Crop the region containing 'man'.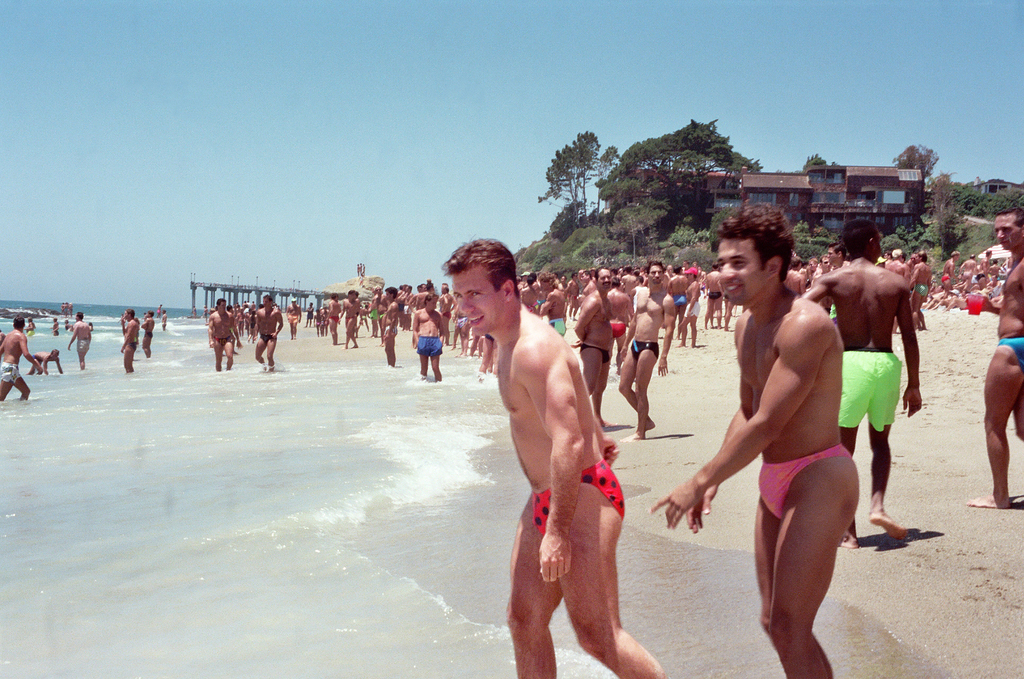
Crop region: x1=573 y1=268 x2=616 y2=425.
